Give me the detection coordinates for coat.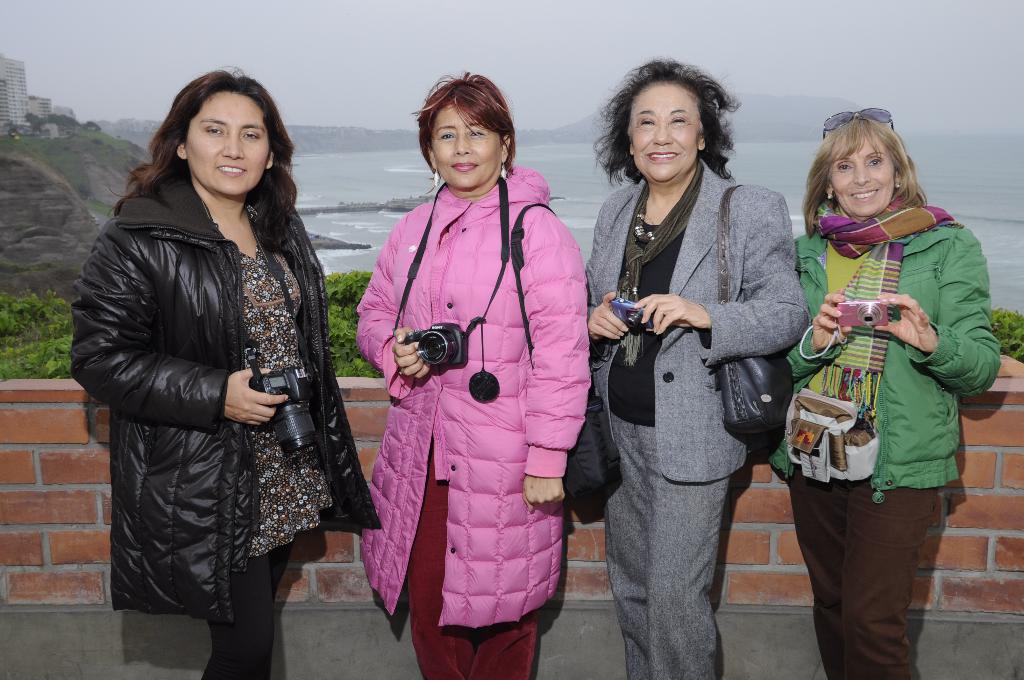
x1=775, y1=177, x2=1007, y2=496.
